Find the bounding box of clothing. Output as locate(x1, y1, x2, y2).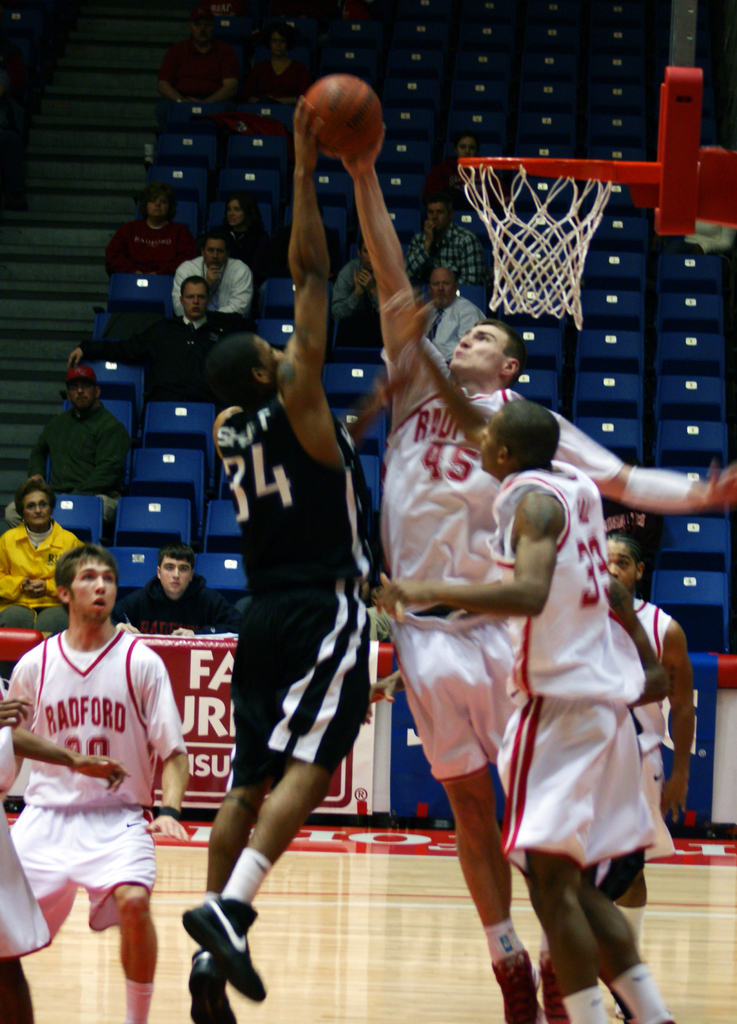
locate(221, 386, 398, 797).
